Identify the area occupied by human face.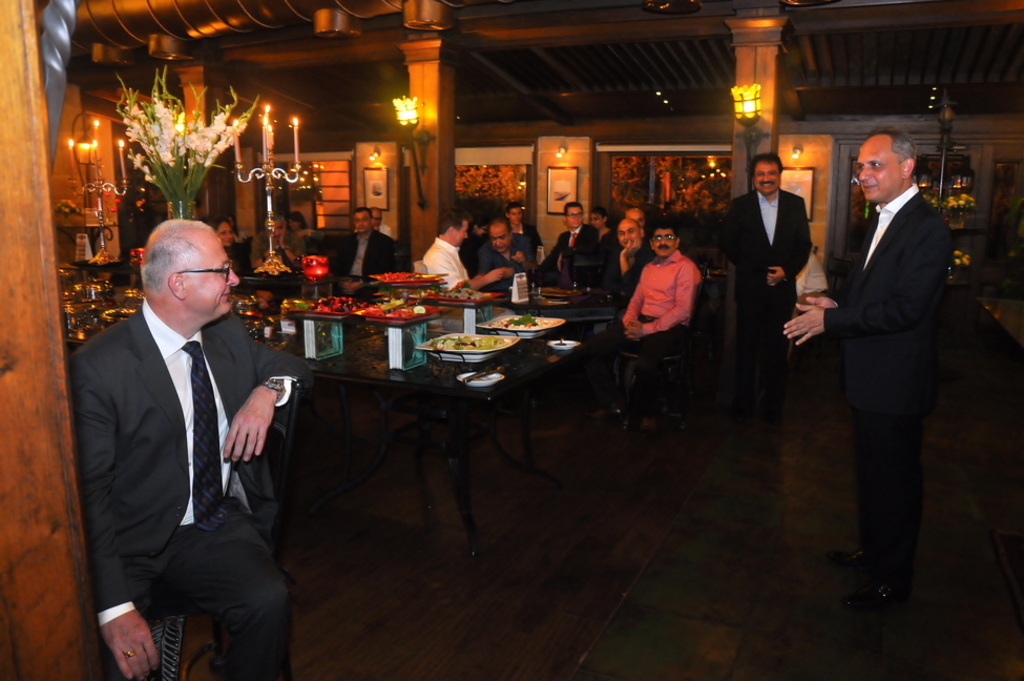
Area: [left=860, top=139, right=905, bottom=202].
